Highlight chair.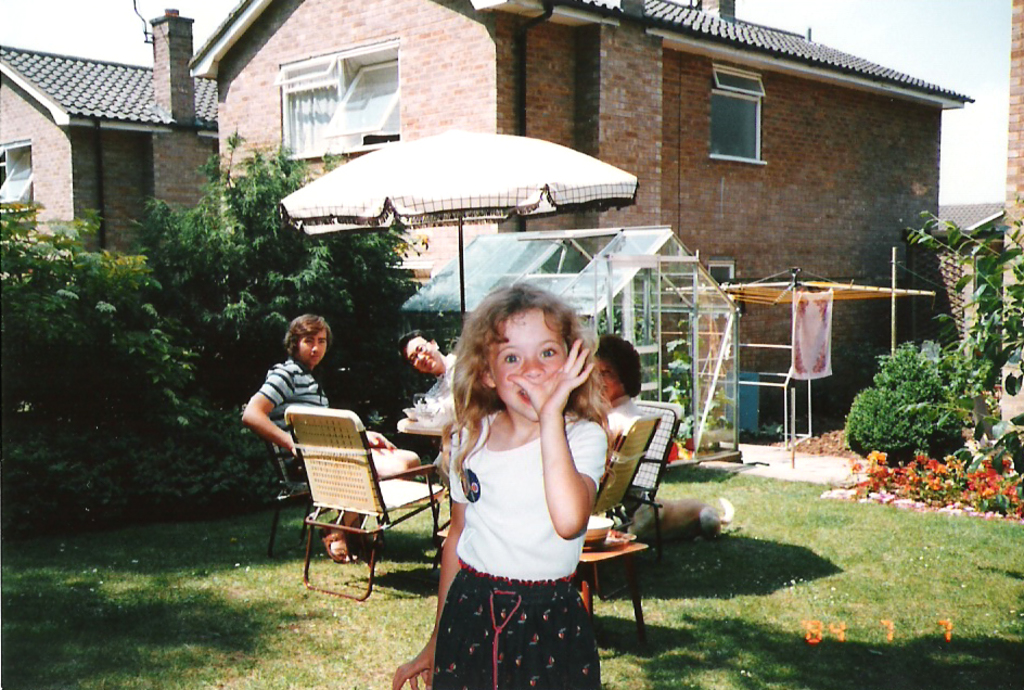
Highlighted region: region(630, 393, 677, 561).
